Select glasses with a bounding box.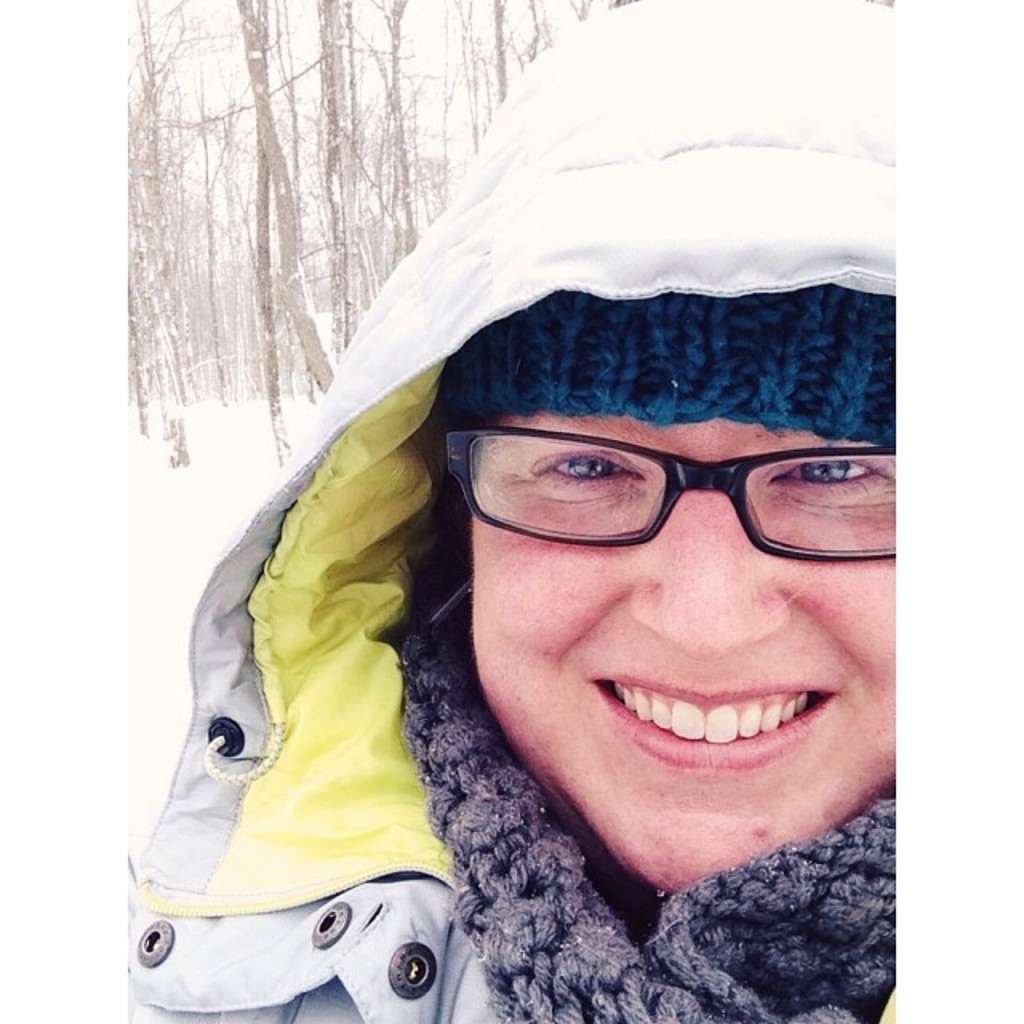
446 432 872 568.
